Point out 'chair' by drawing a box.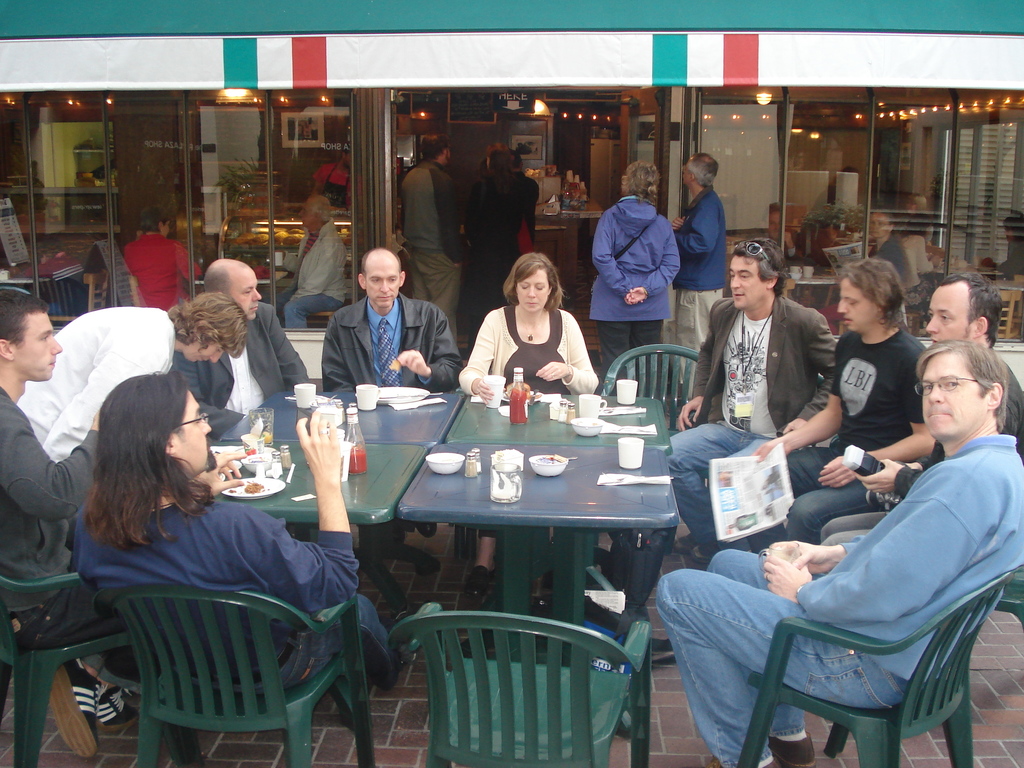
select_region(995, 288, 1023, 341).
